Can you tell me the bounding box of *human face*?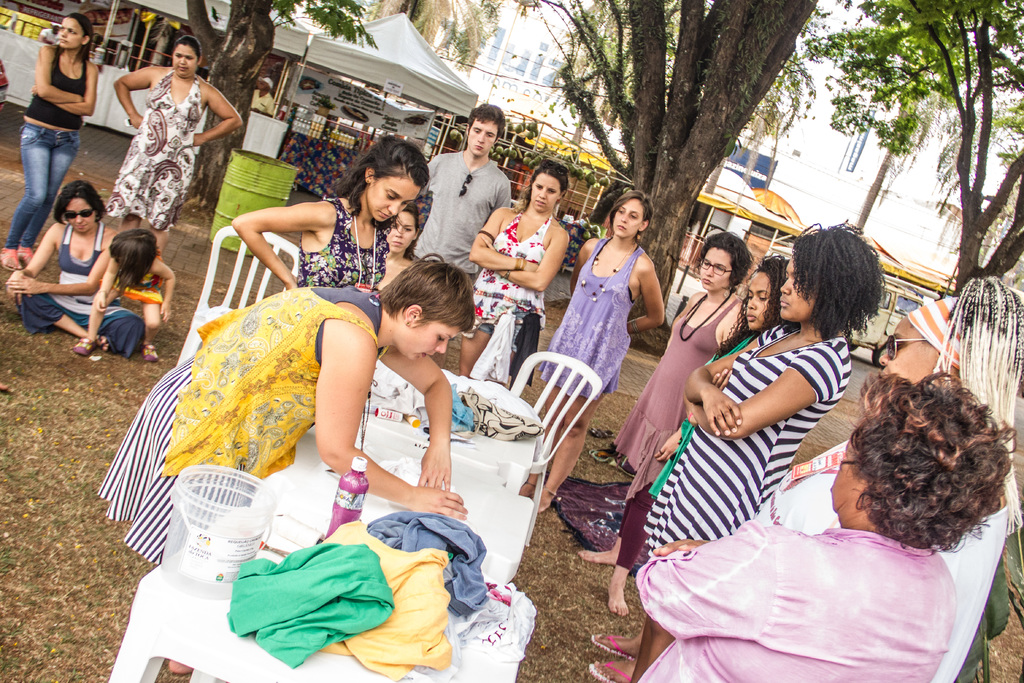
70:195:100:231.
